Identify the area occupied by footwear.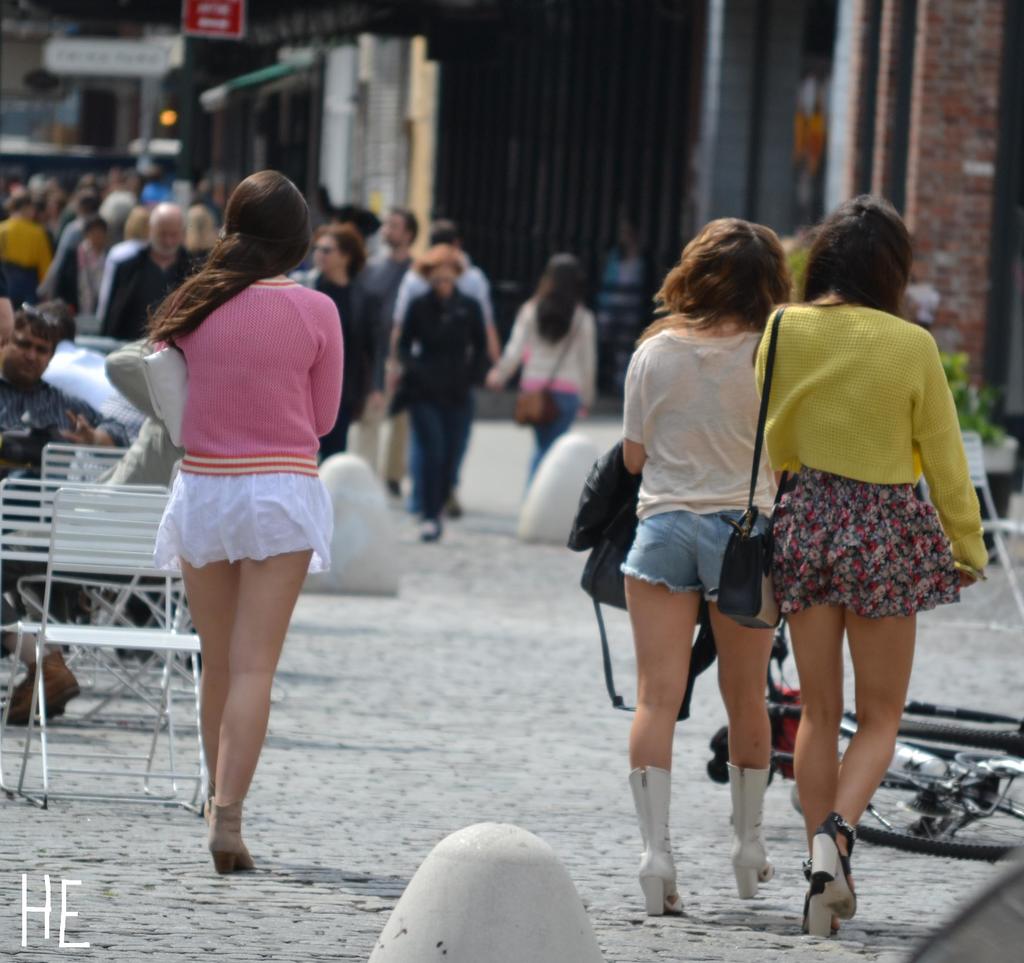
Area: (left=13, top=646, right=76, bottom=725).
